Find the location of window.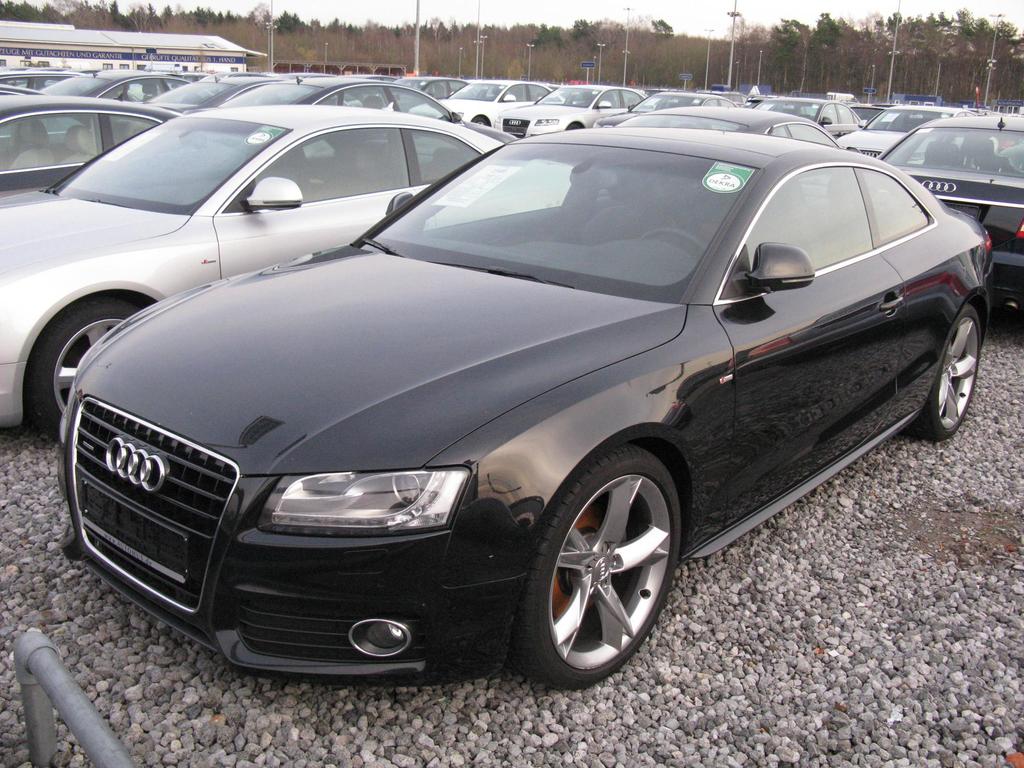
Location: 755,167,869,294.
